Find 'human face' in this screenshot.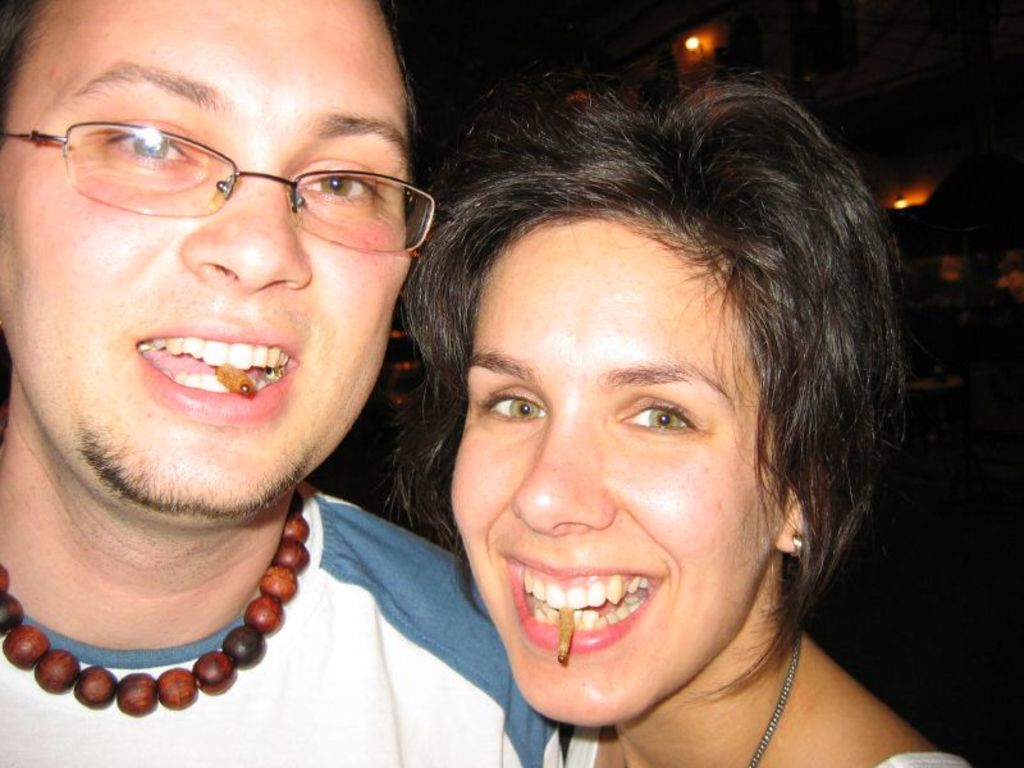
The bounding box for 'human face' is pyautogui.locateOnScreen(0, 3, 407, 518).
